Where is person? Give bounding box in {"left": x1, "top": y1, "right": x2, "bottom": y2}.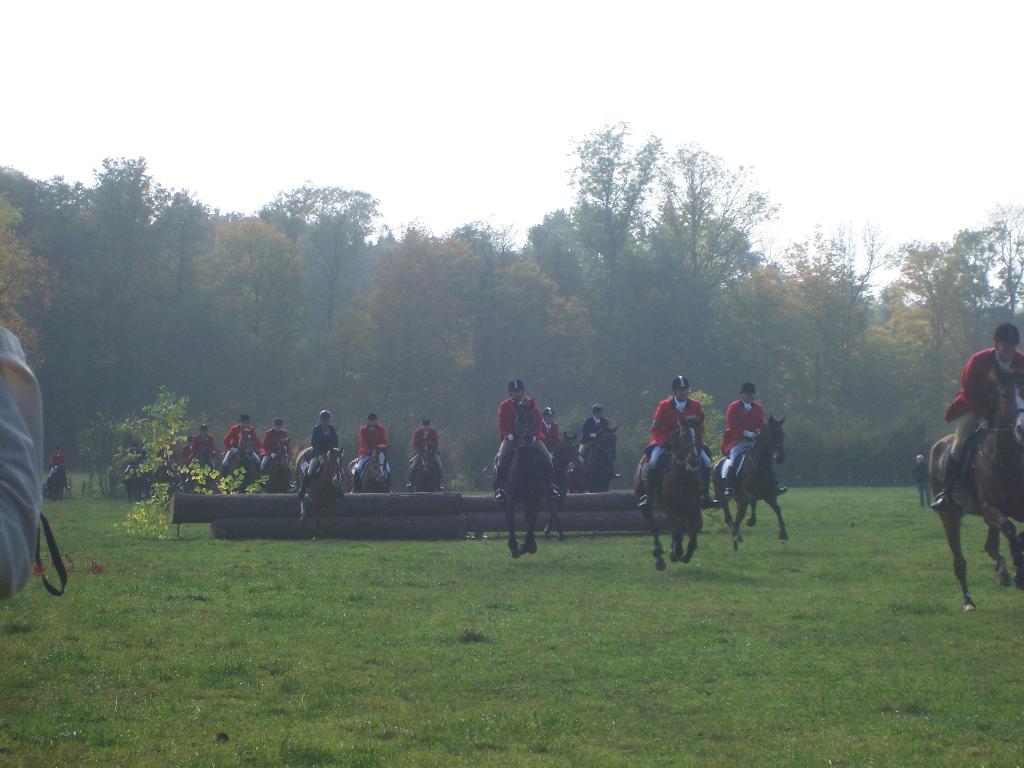
{"left": 47, "top": 447, "right": 70, "bottom": 475}.
